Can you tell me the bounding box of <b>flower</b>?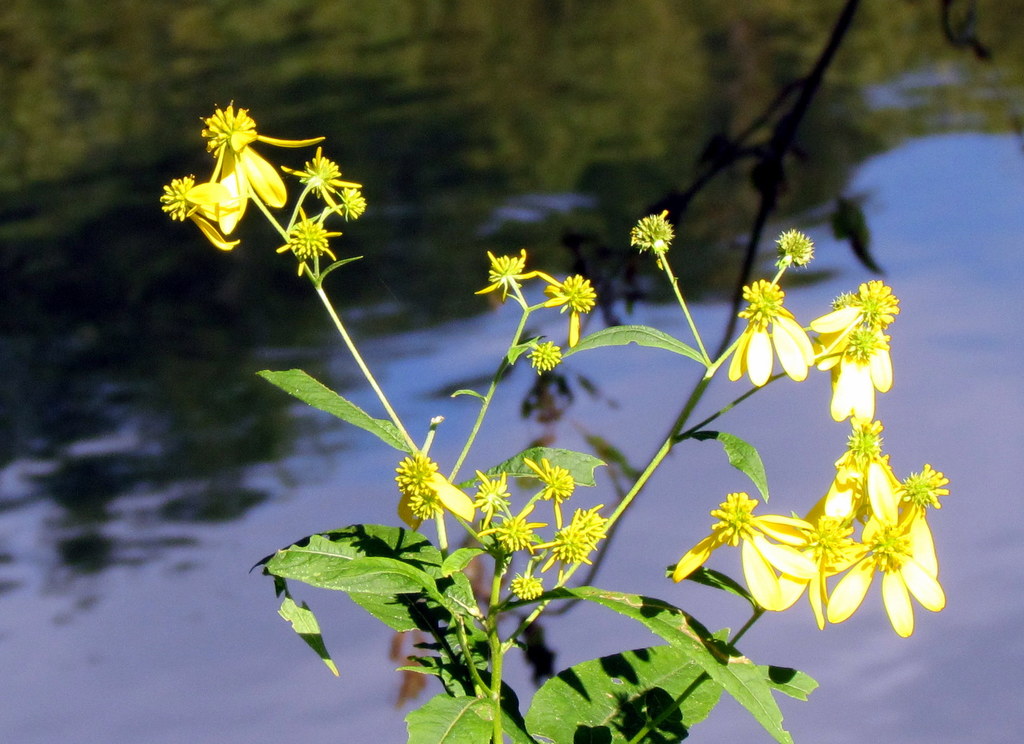
[left=827, top=352, right=882, bottom=422].
